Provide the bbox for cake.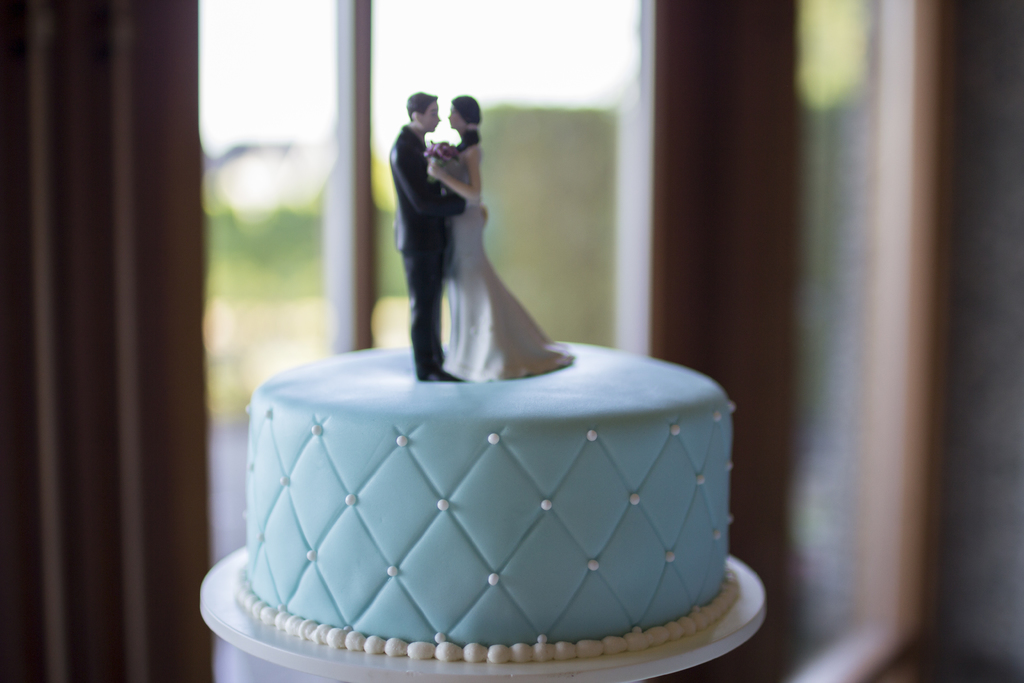
bbox=[229, 92, 741, 666].
